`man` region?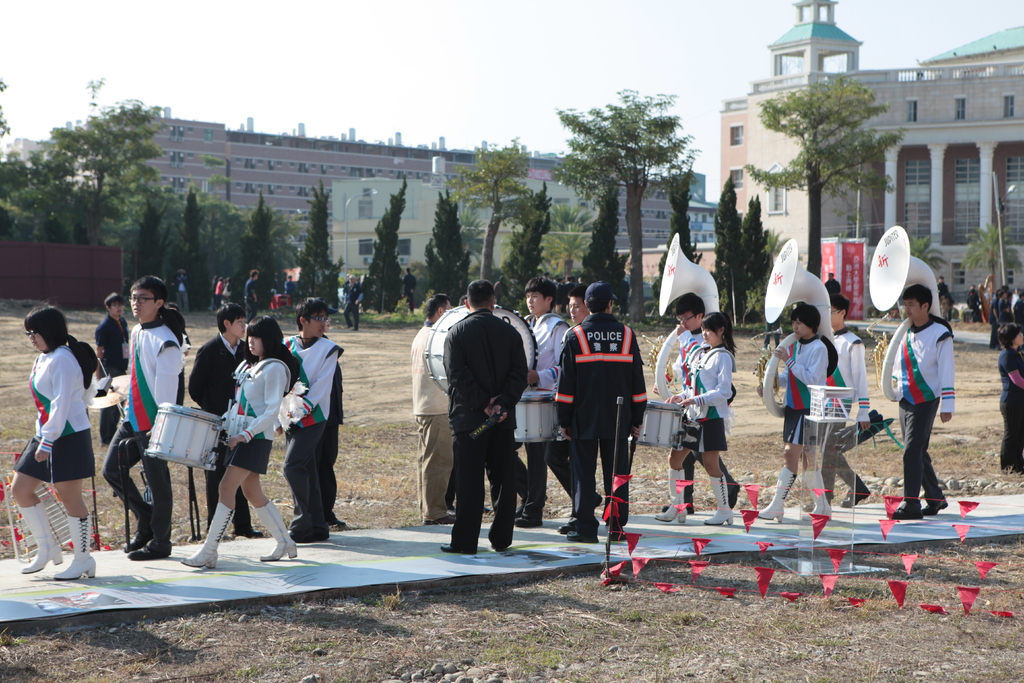
[left=411, top=293, right=460, bottom=522]
